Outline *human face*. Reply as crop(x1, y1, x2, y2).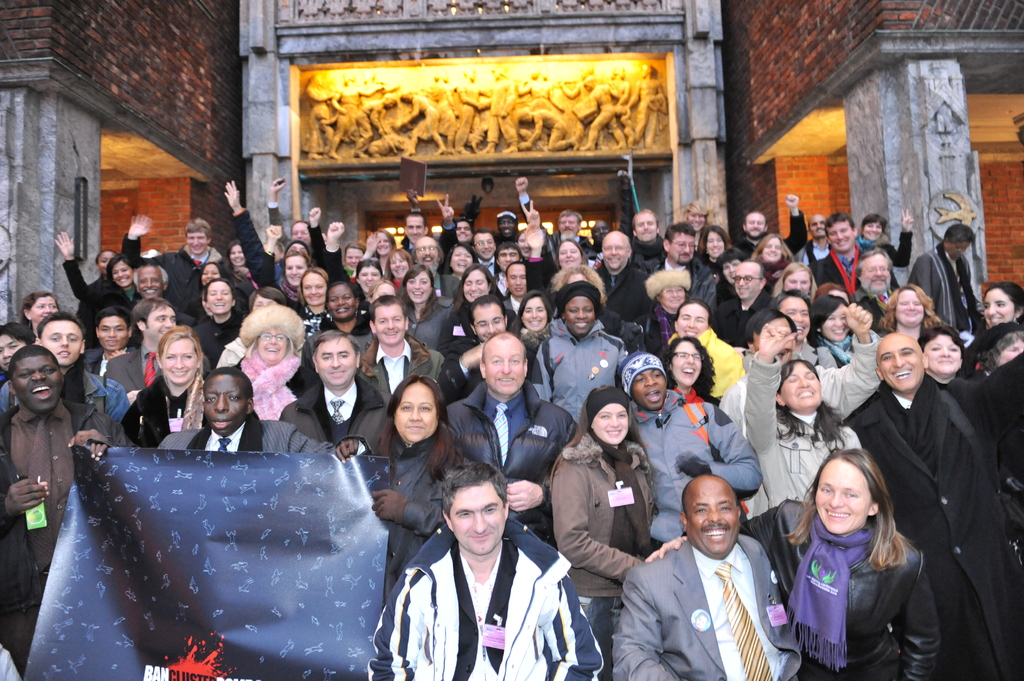
crop(145, 303, 178, 340).
